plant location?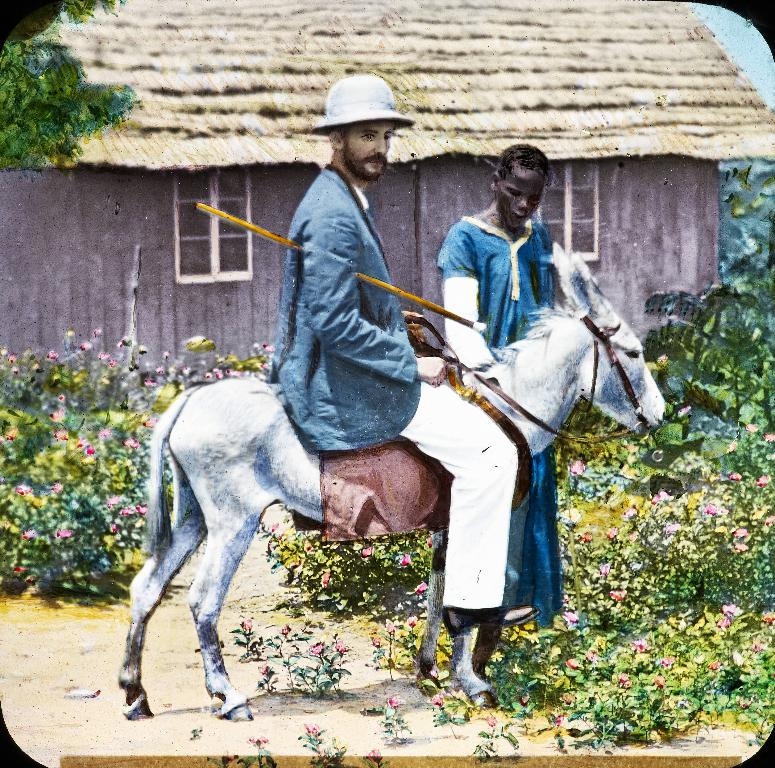
<box>376,690,424,745</box>
